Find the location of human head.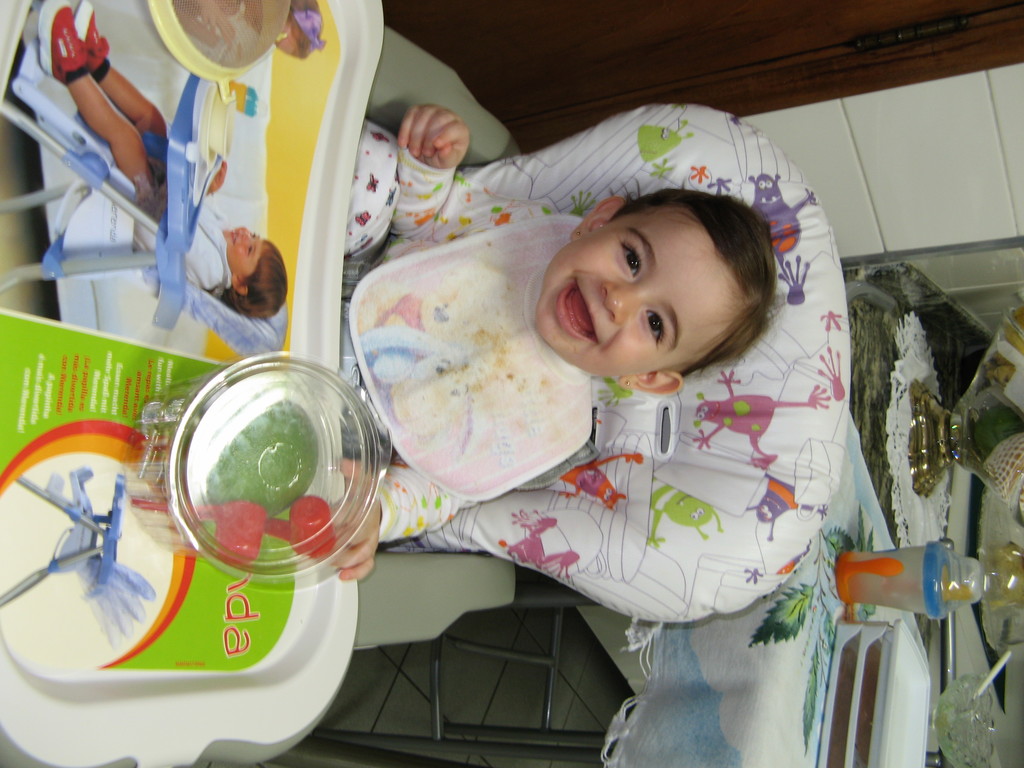
Location: select_region(533, 180, 744, 367).
